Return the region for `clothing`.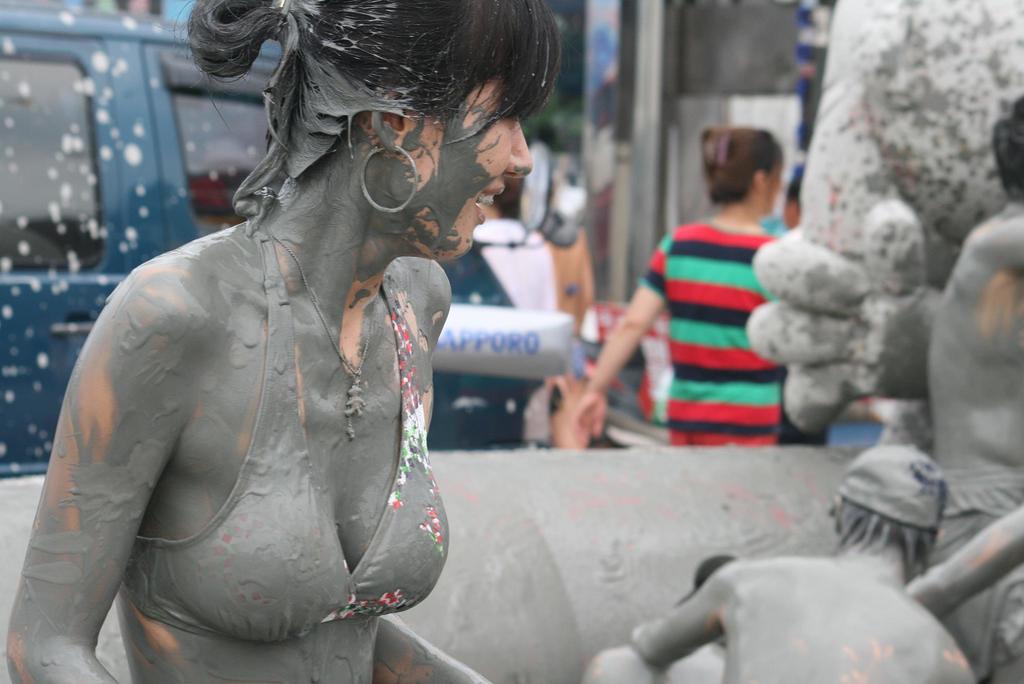
627,211,806,453.
